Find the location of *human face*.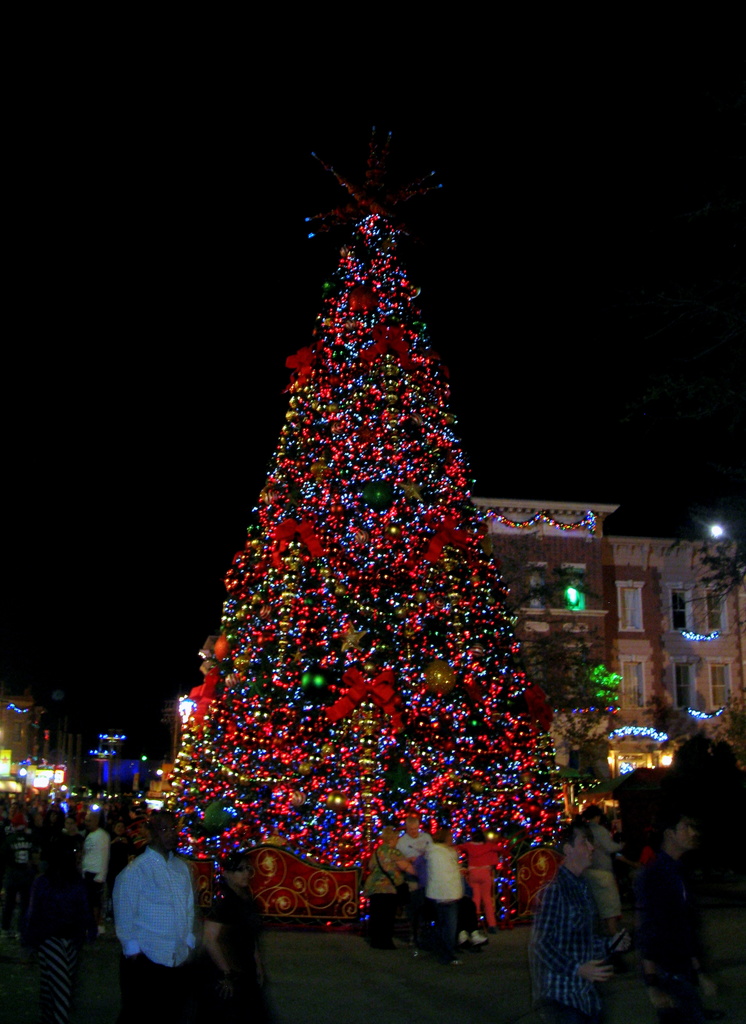
Location: [573, 831, 592, 867].
